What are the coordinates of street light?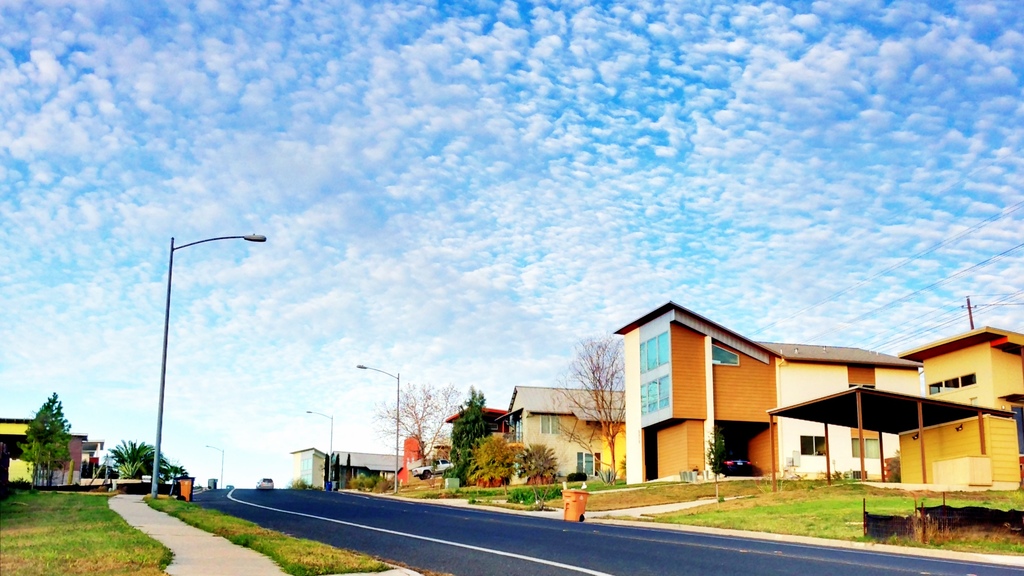
305 409 336 493.
